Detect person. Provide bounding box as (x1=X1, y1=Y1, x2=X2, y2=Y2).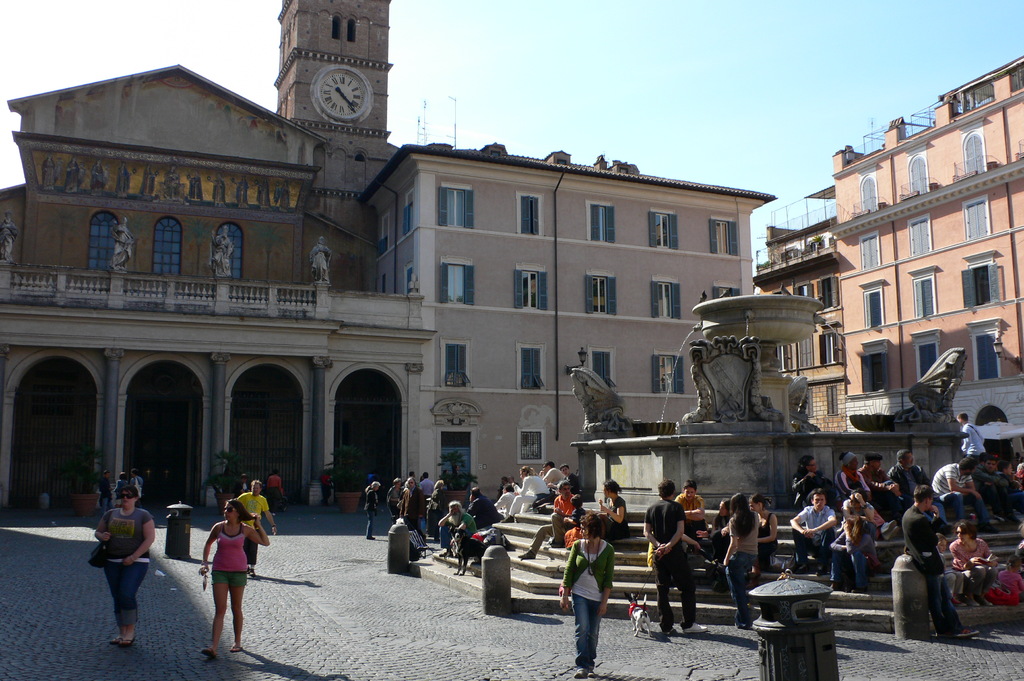
(x1=467, y1=483, x2=496, y2=529).
